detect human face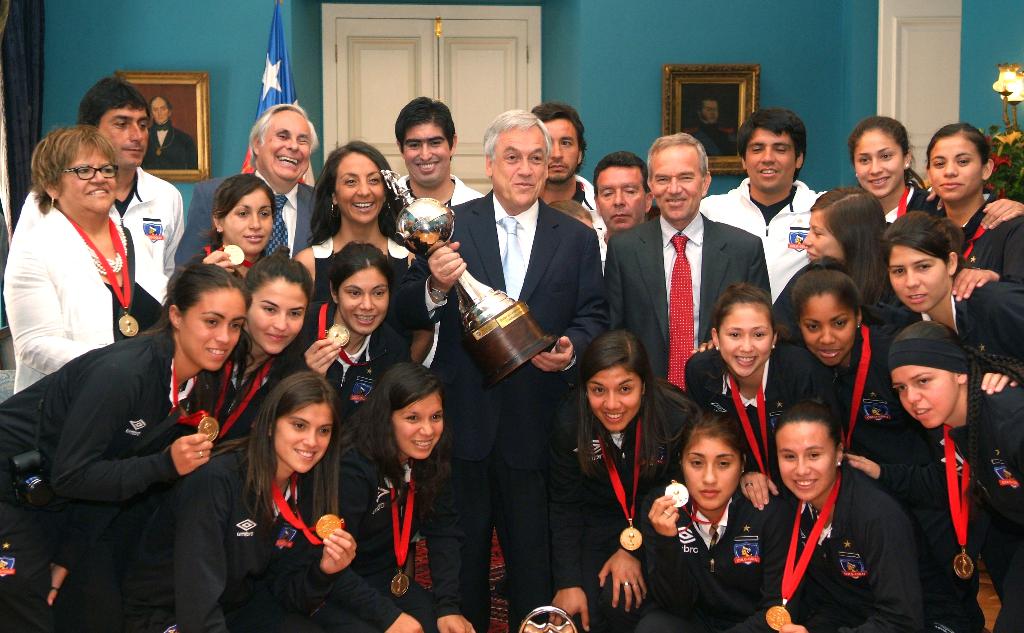
(left=797, top=292, right=858, bottom=367)
